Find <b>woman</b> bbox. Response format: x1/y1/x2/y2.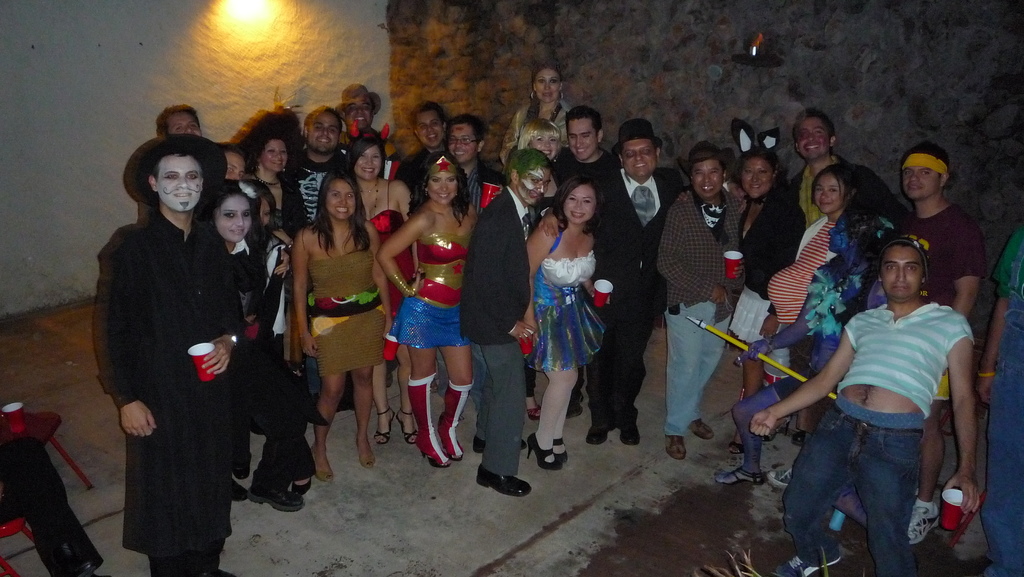
497/61/571/167.
